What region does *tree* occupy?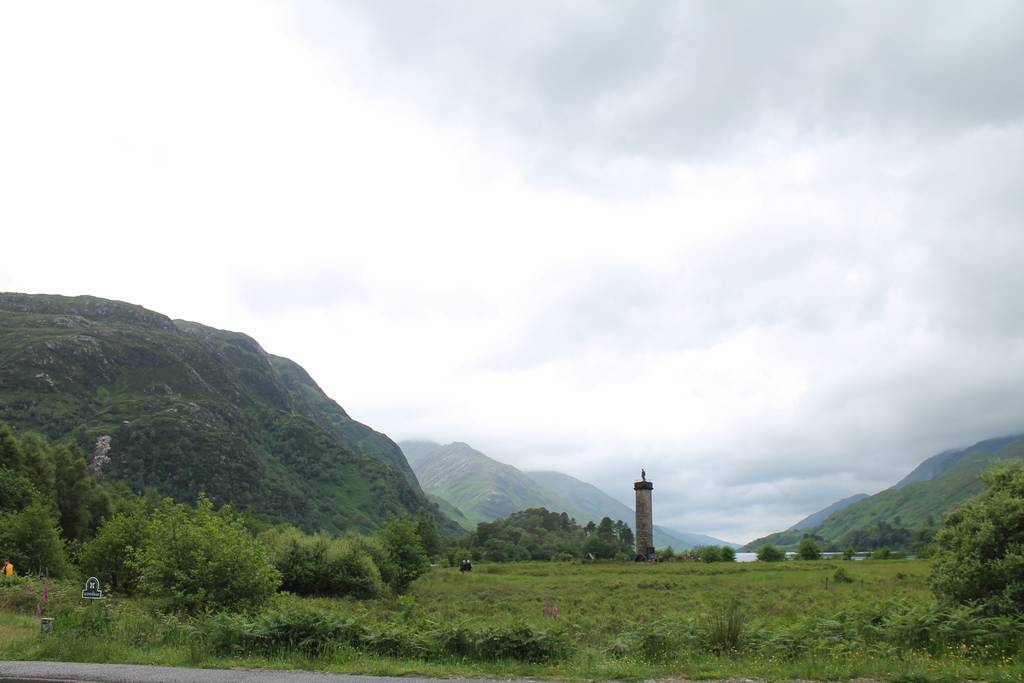
select_region(657, 545, 678, 563).
